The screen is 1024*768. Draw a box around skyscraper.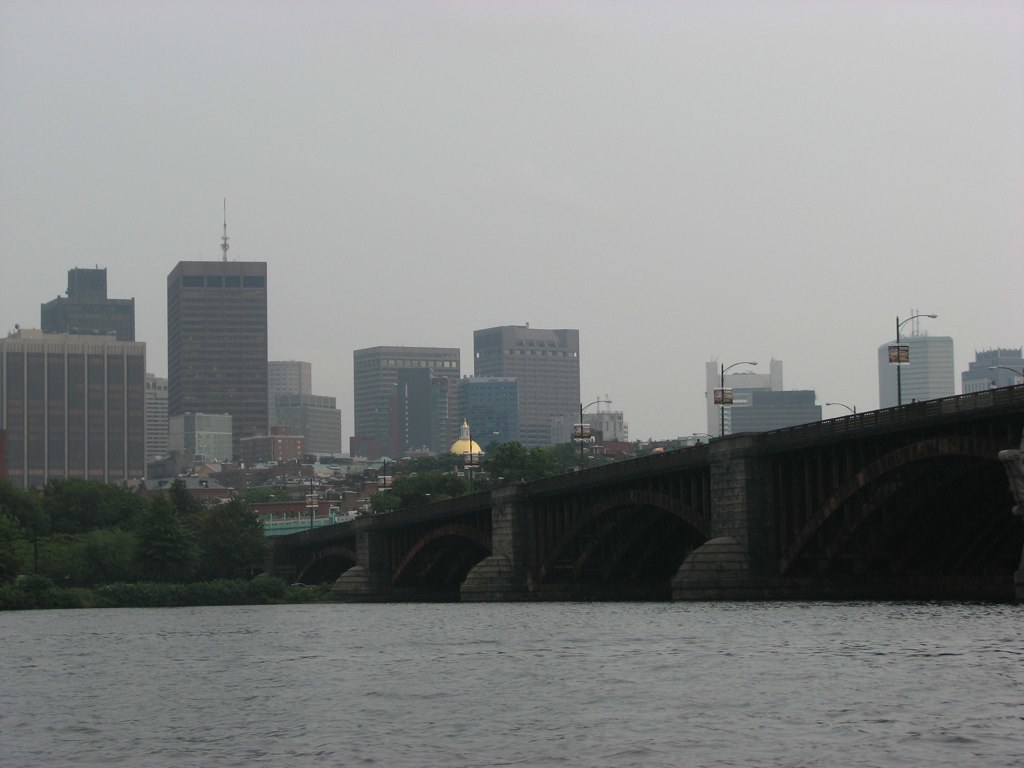
<box>441,377,522,450</box>.
